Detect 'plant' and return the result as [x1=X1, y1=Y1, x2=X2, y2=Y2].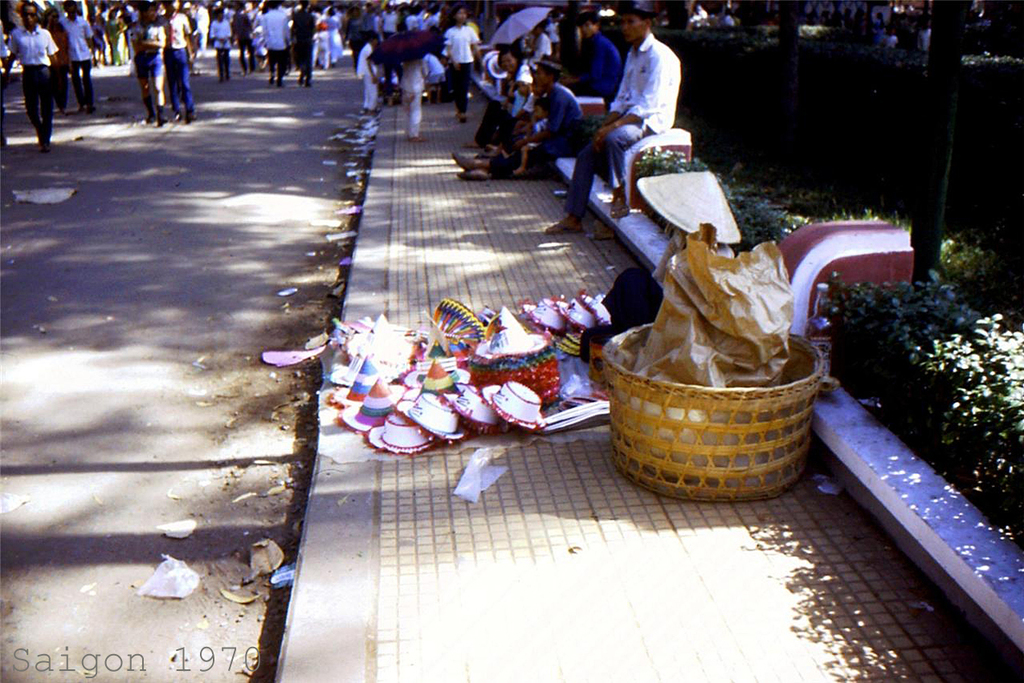
[x1=905, y1=307, x2=1018, y2=567].
